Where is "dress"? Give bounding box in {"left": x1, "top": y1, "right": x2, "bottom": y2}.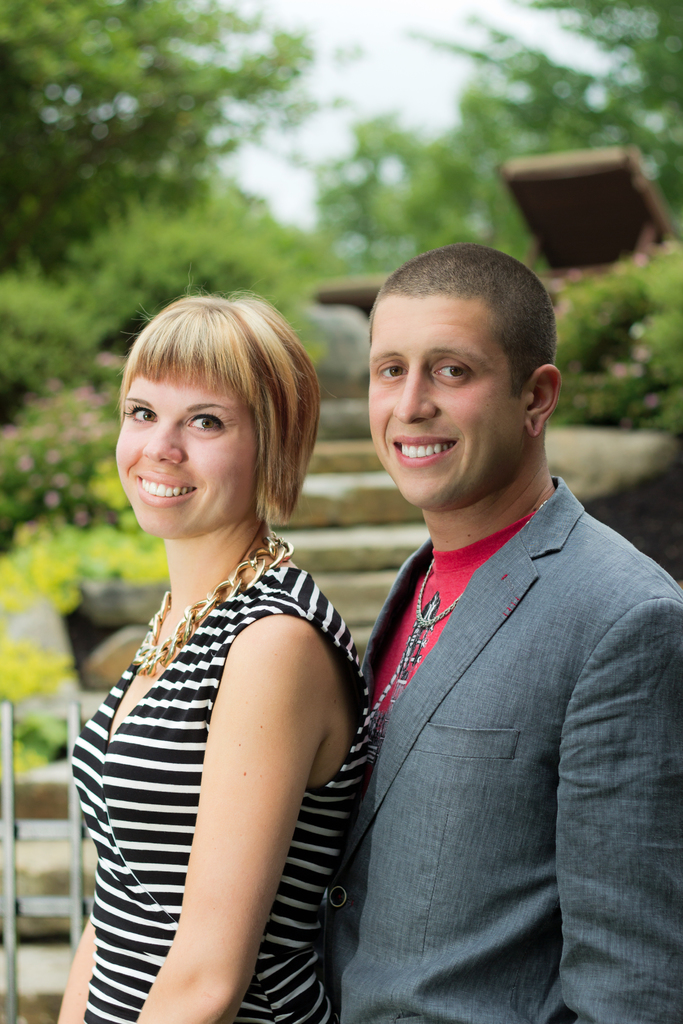
{"left": 67, "top": 566, "right": 378, "bottom": 1023}.
